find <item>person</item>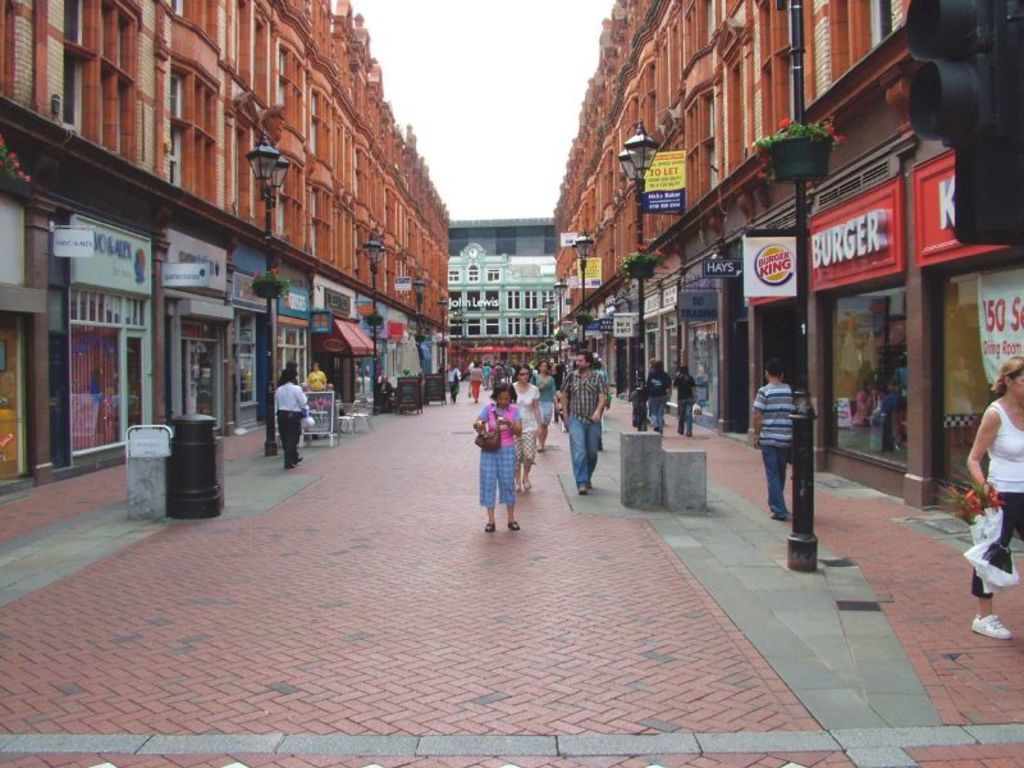
box(643, 358, 672, 426)
